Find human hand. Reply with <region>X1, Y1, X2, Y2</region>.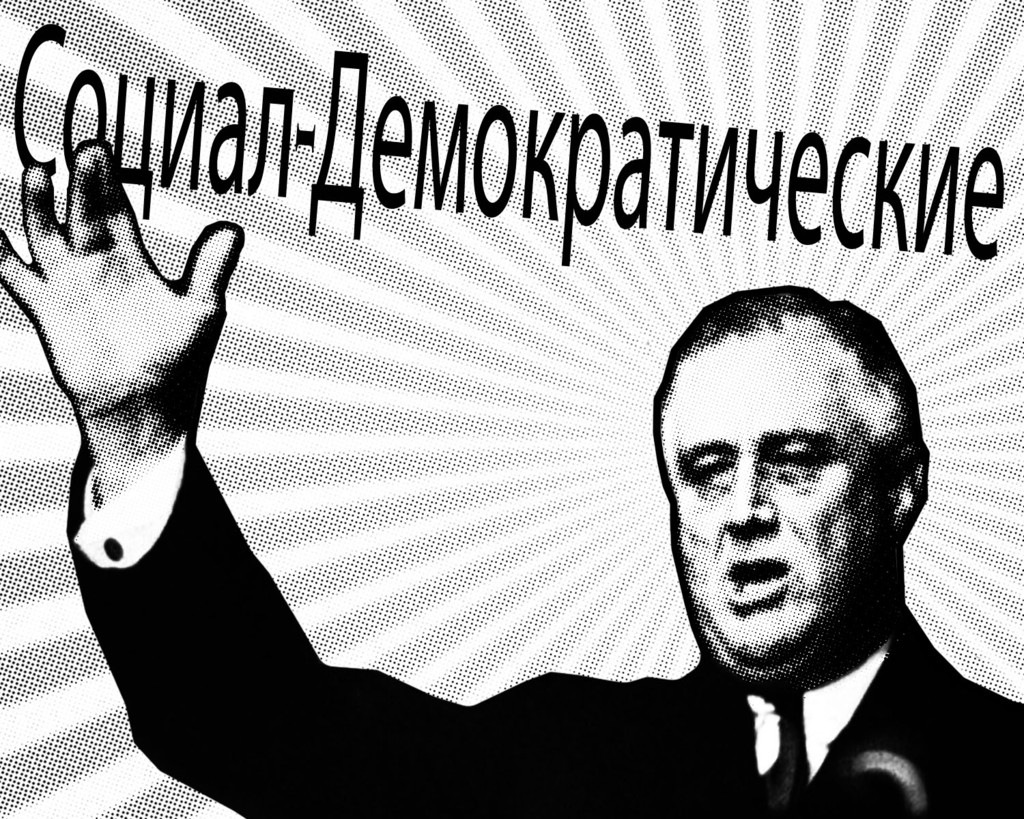
<region>35, 169, 225, 517</region>.
